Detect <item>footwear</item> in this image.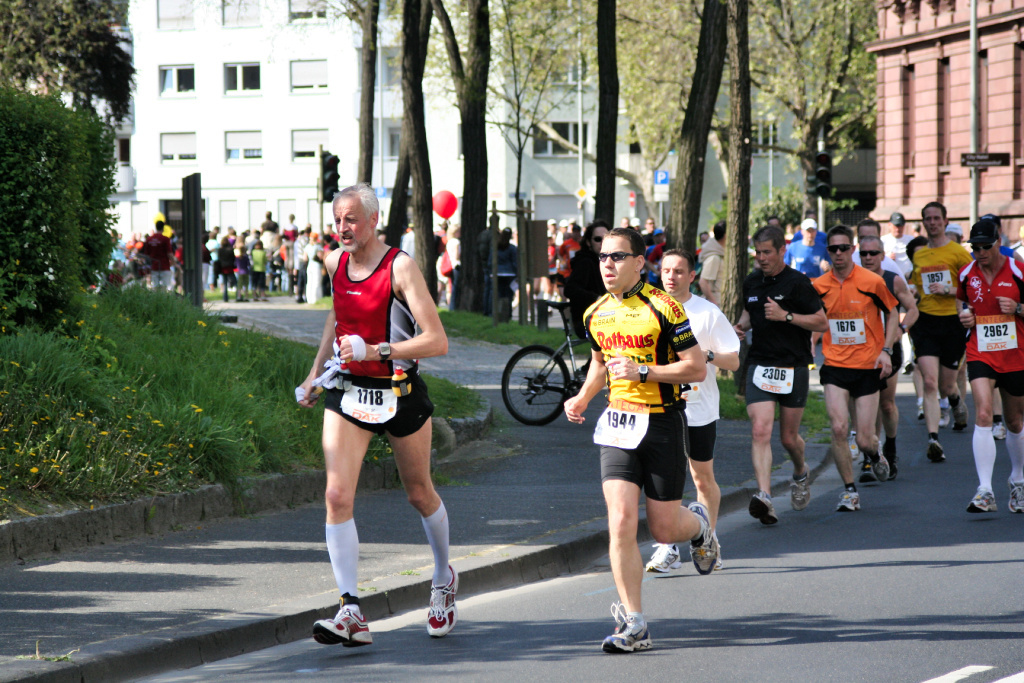
Detection: 645,543,680,574.
